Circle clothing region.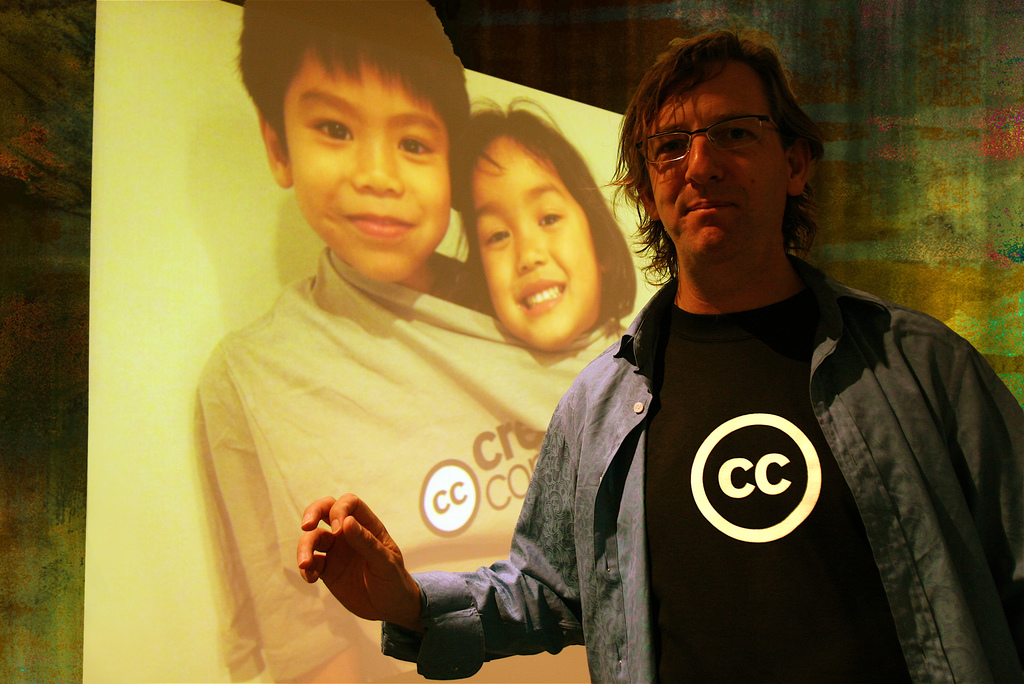
Region: {"left": 575, "top": 209, "right": 1001, "bottom": 683}.
